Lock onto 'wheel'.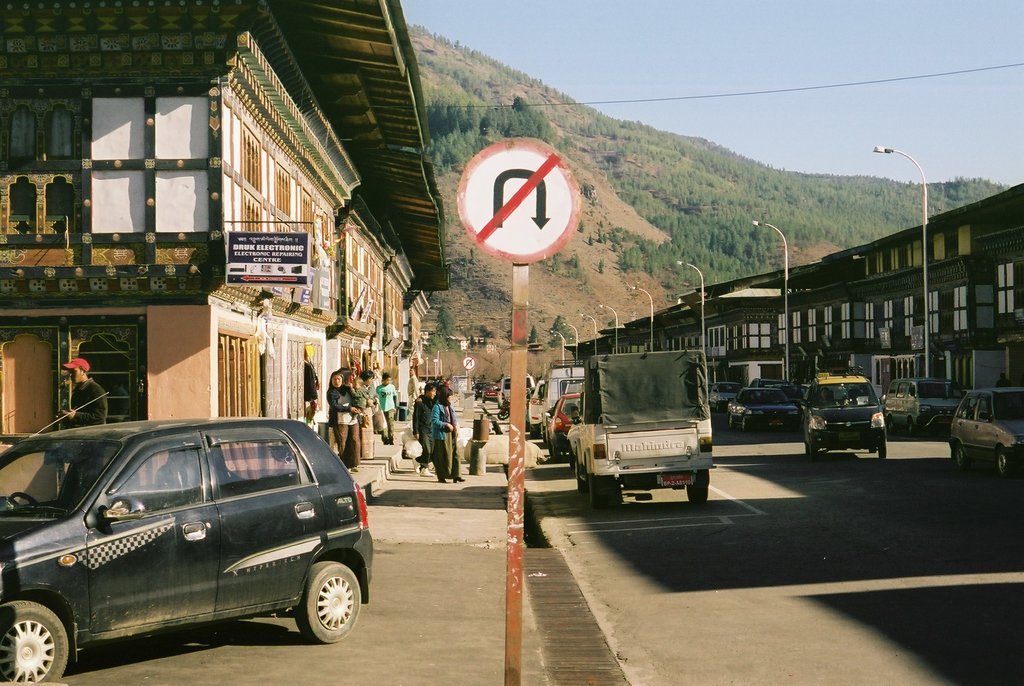
Locked: left=956, top=442, right=970, bottom=471.
